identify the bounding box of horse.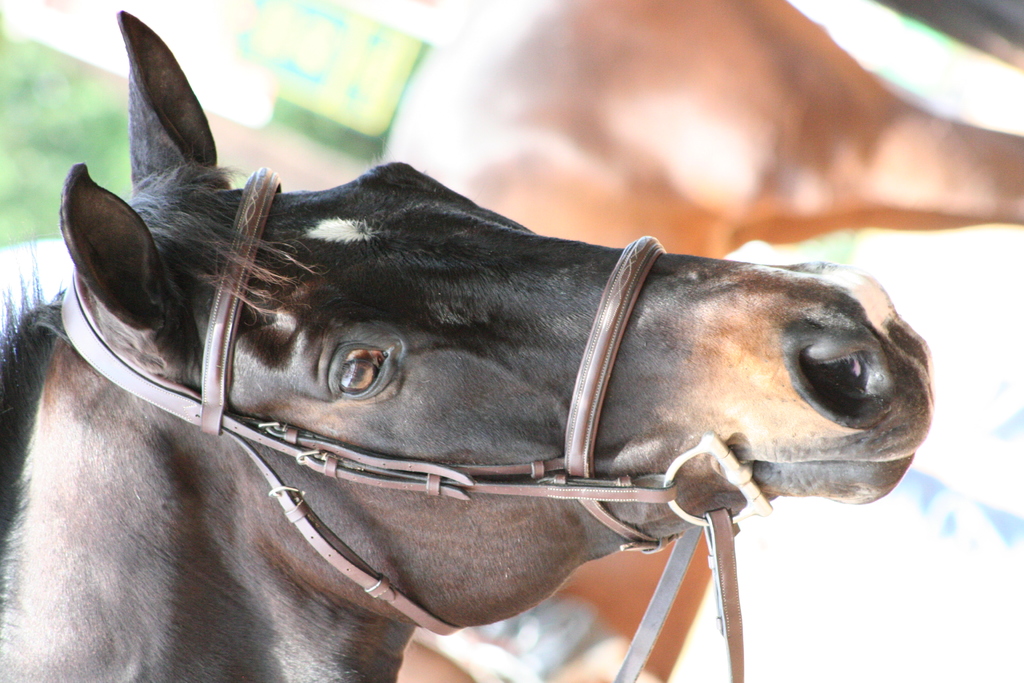
left=0, top=14, right=938, bottom=682.
